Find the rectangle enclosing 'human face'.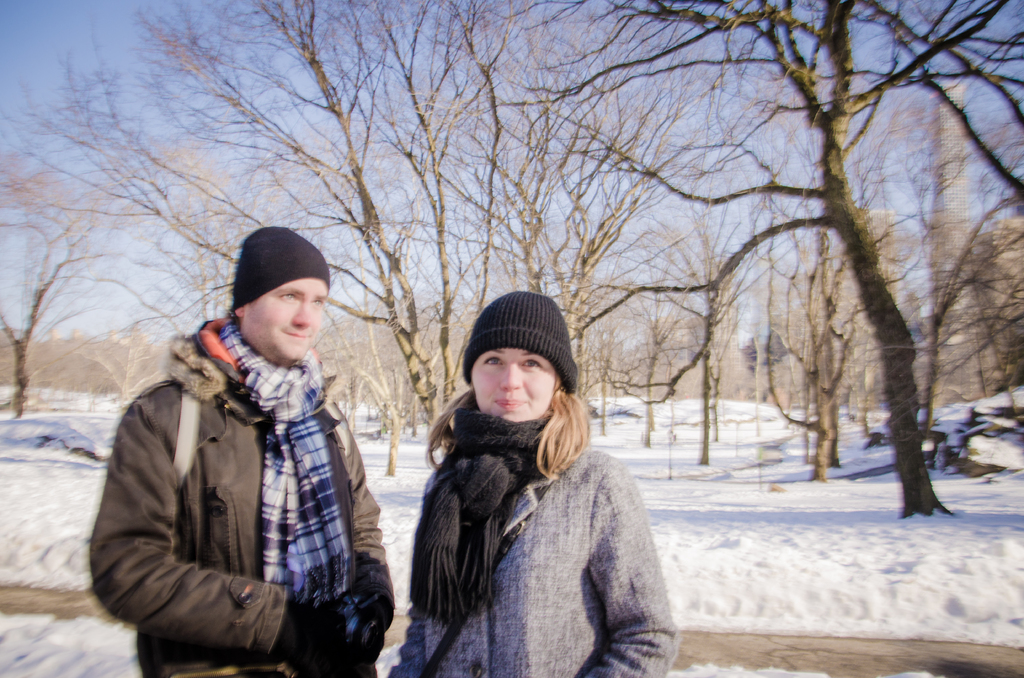
247, 277, 326, 360.
